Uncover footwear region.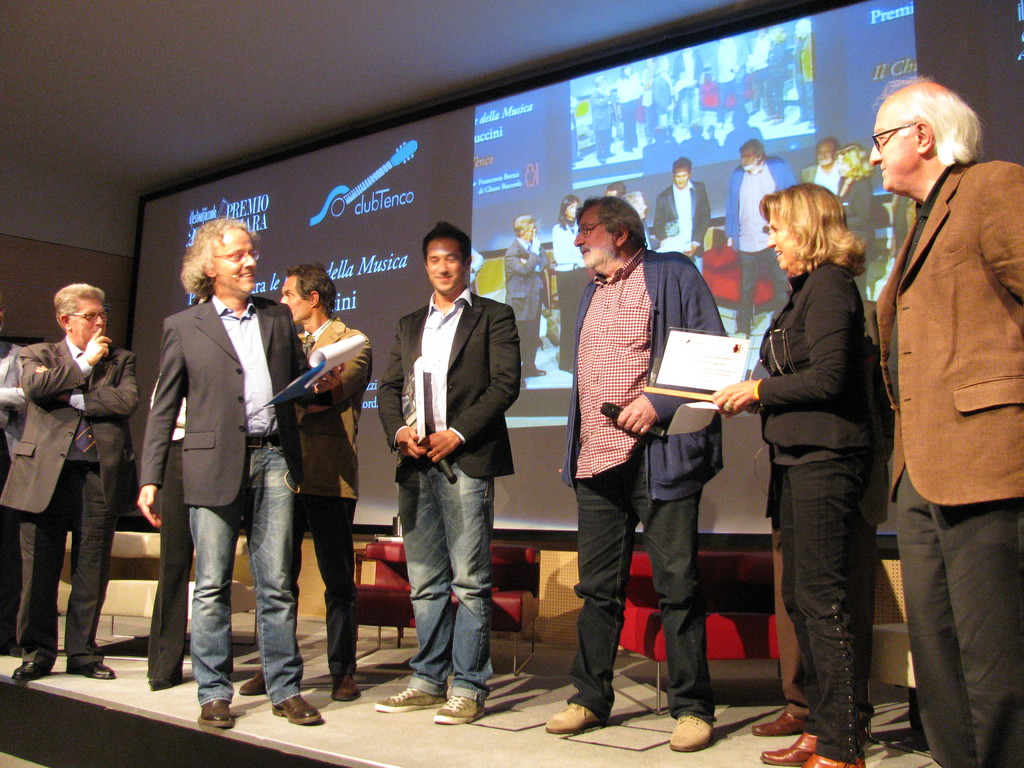
Uncovered: (753, 710, 809, 738).
